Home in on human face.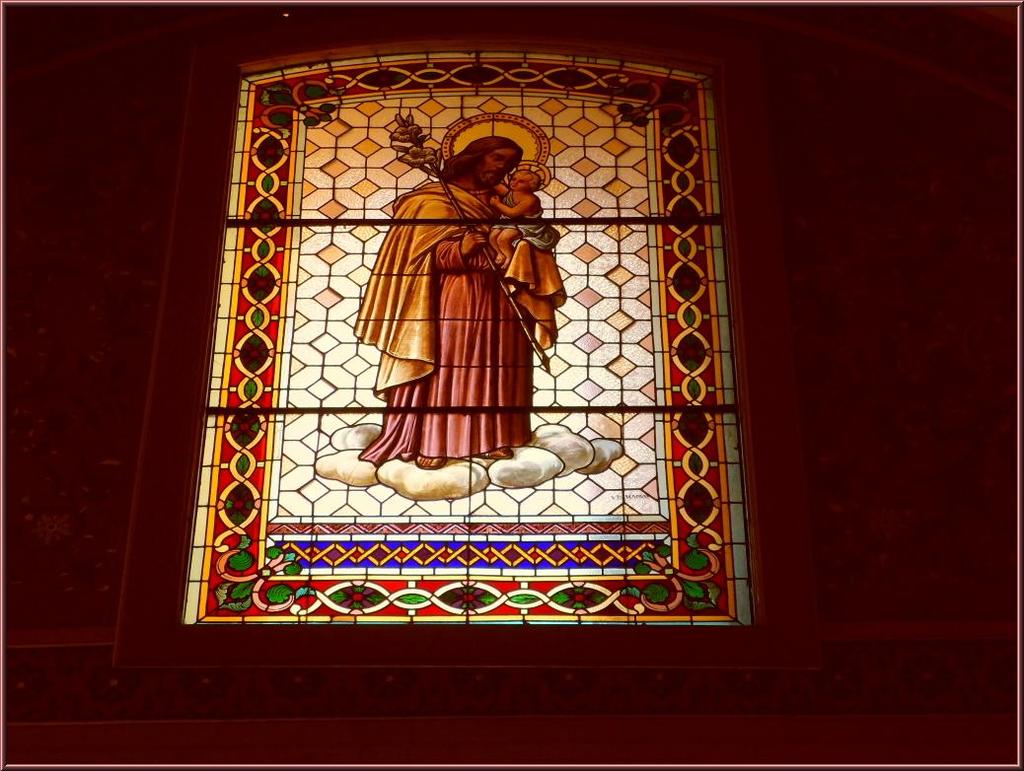
Homed in at bbox(476, 149, 522, 185).
